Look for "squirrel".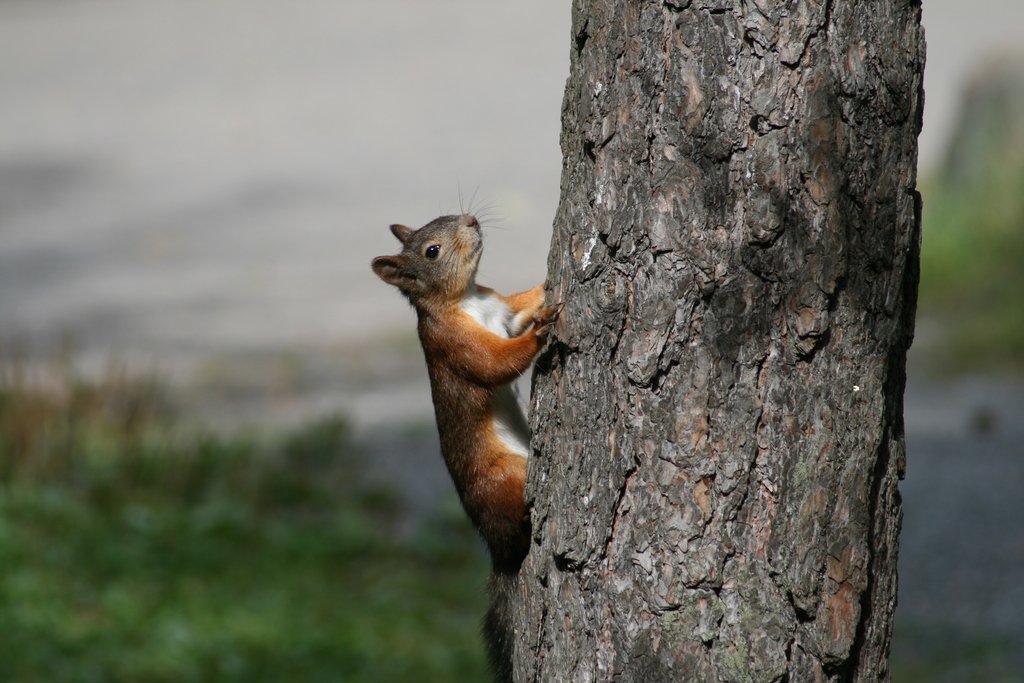
Found: box(364, 170, 563, 670).
